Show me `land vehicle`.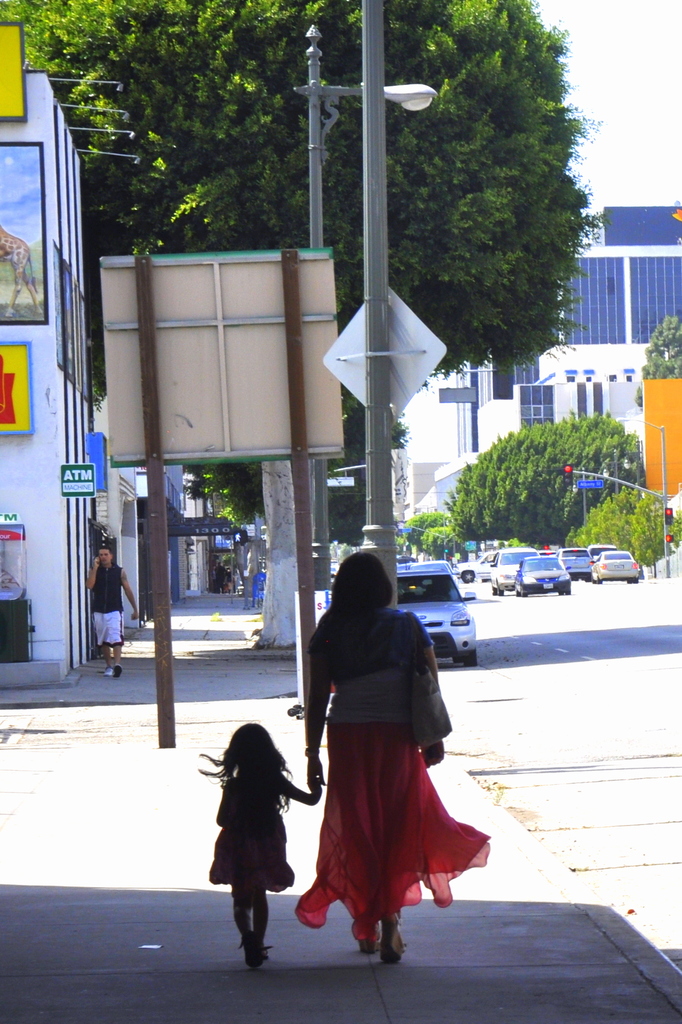
`land vehicle` is here: 553,545,593,582.
